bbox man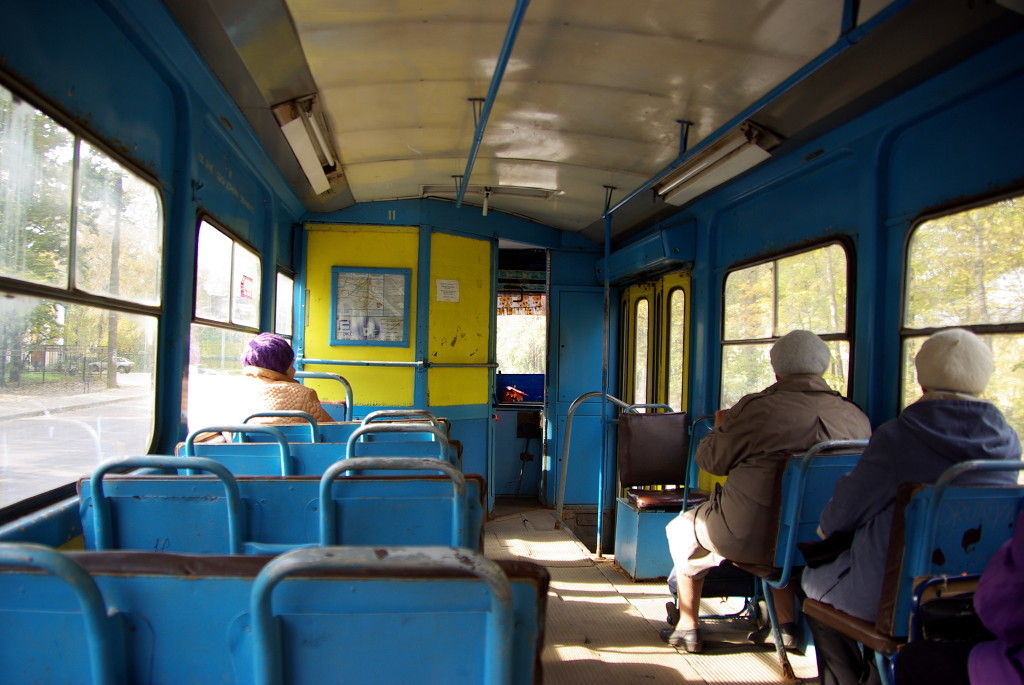
(left=657, top=337, right=871, bottom=657)
